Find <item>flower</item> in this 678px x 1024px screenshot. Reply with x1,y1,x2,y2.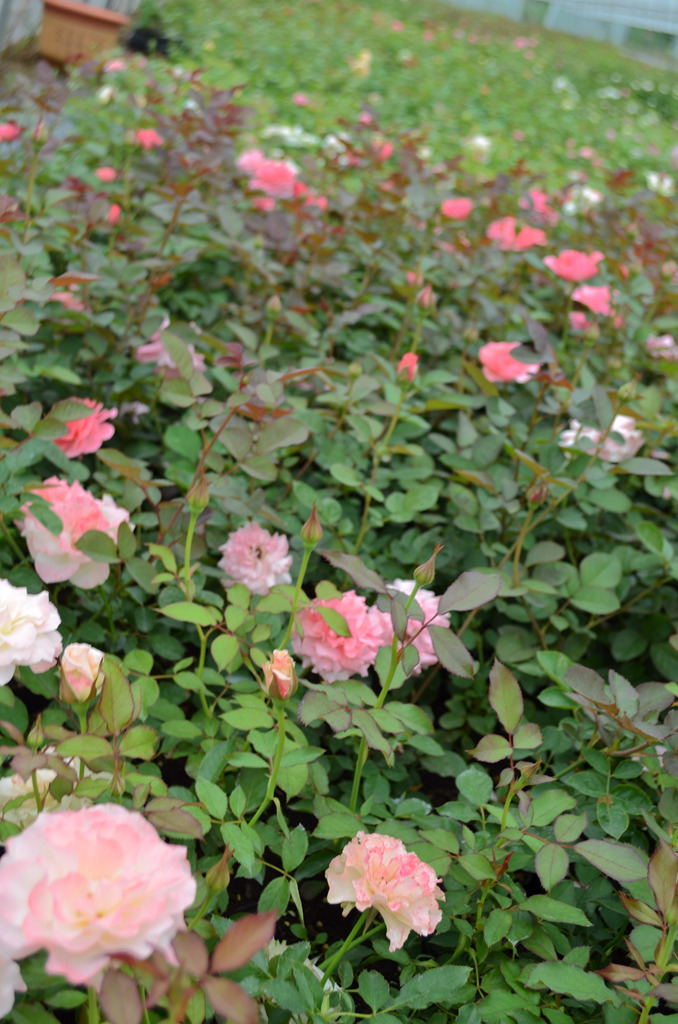
240,148,332,211.
